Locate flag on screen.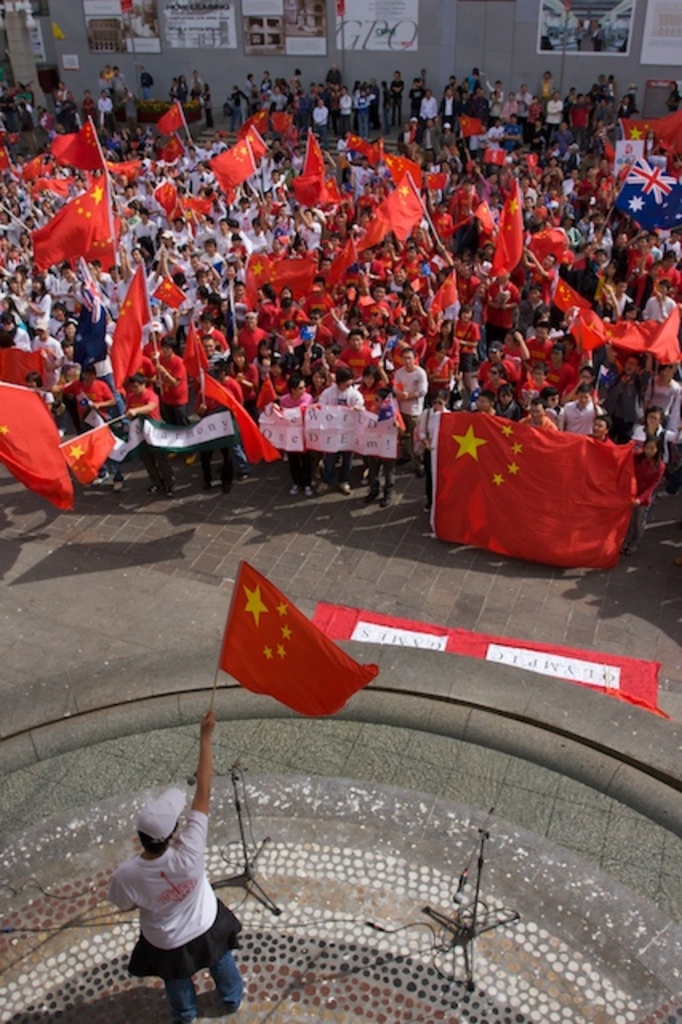
On screen at <region>54, 421, 114, 477</region>.
